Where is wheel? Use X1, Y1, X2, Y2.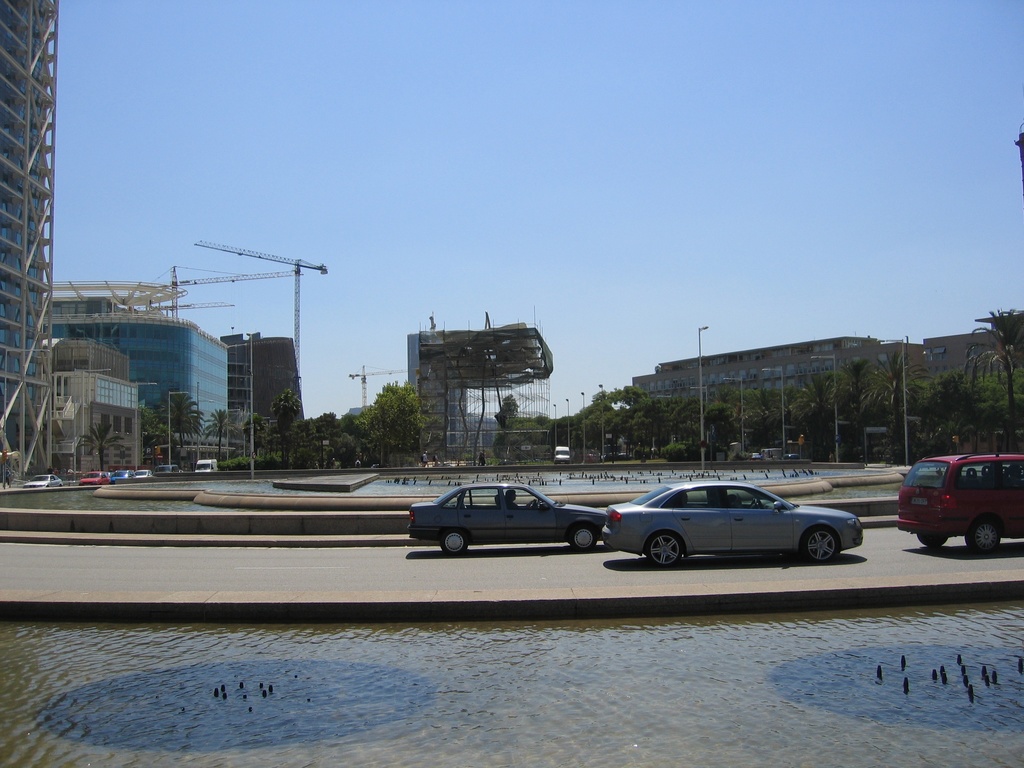
644, 529, 690, 568.
